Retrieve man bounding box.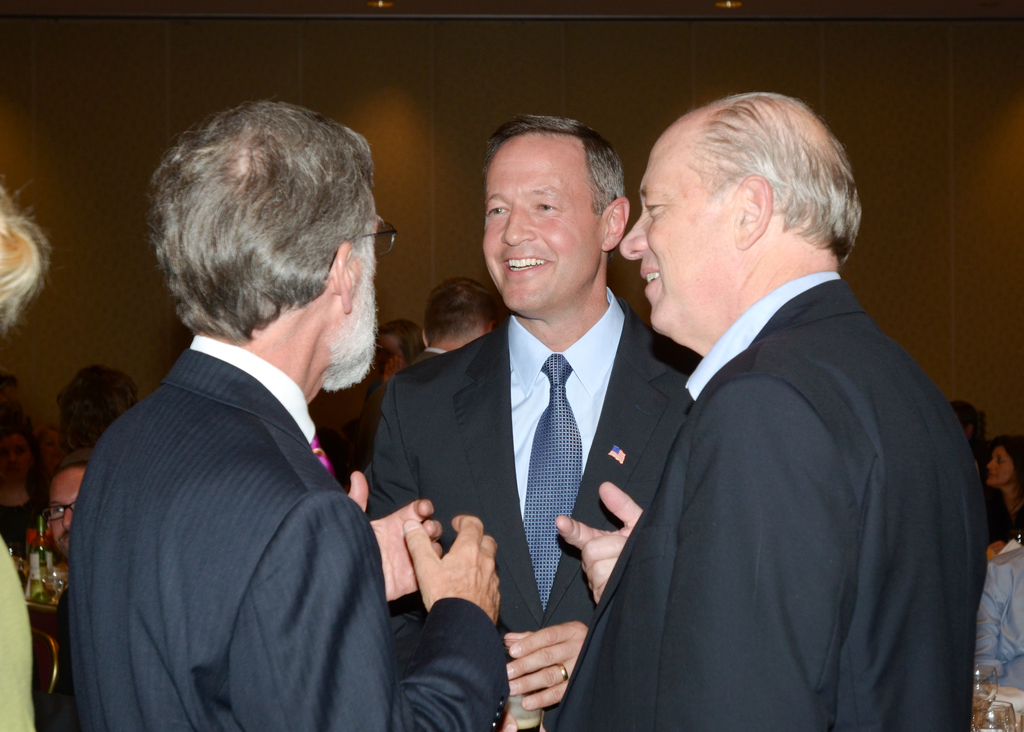
Bounding box: select_region(67, 93, 496, 731).
